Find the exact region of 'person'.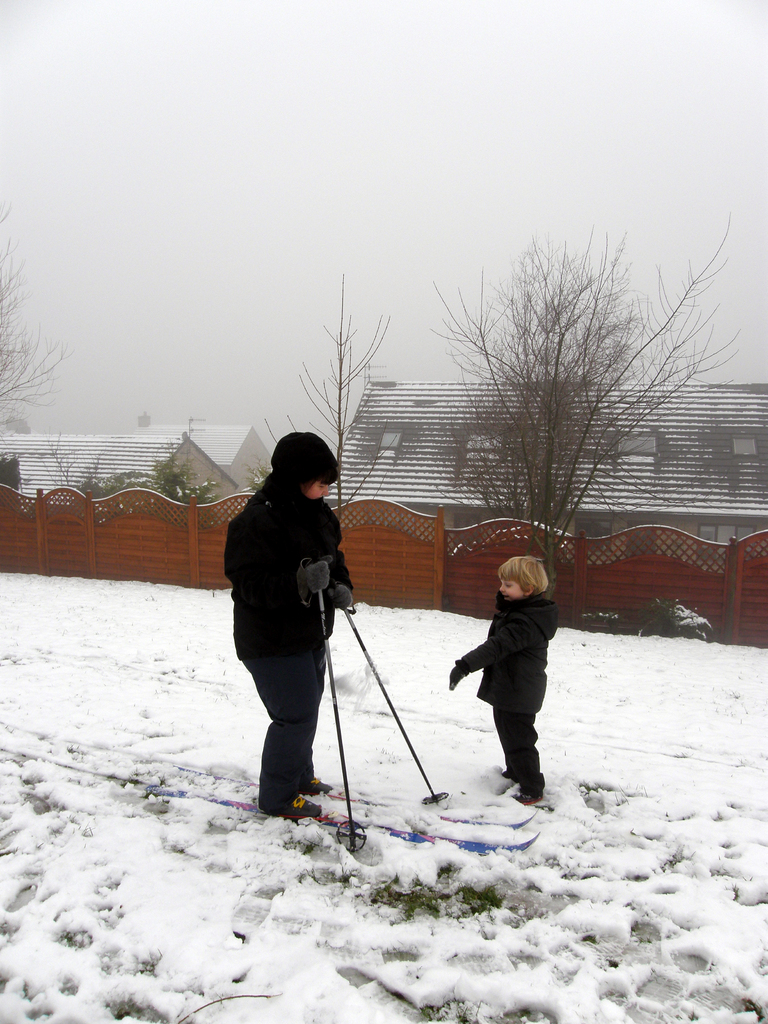
Exact region: Rect(449, 557, 564, 804).
